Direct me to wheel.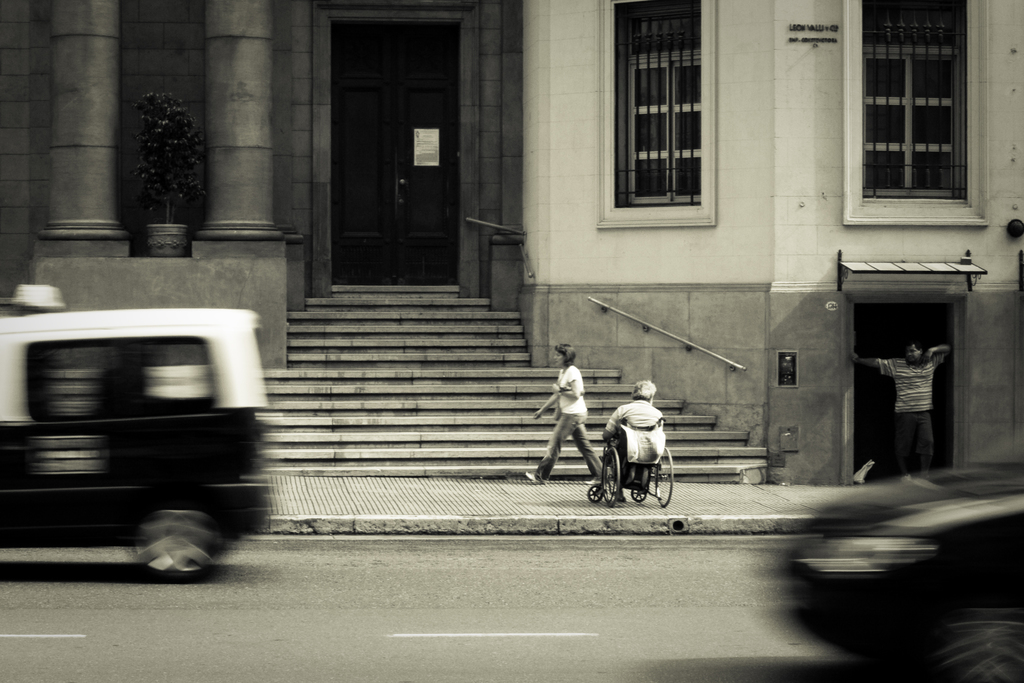
Direction: 602 445 622 506.
